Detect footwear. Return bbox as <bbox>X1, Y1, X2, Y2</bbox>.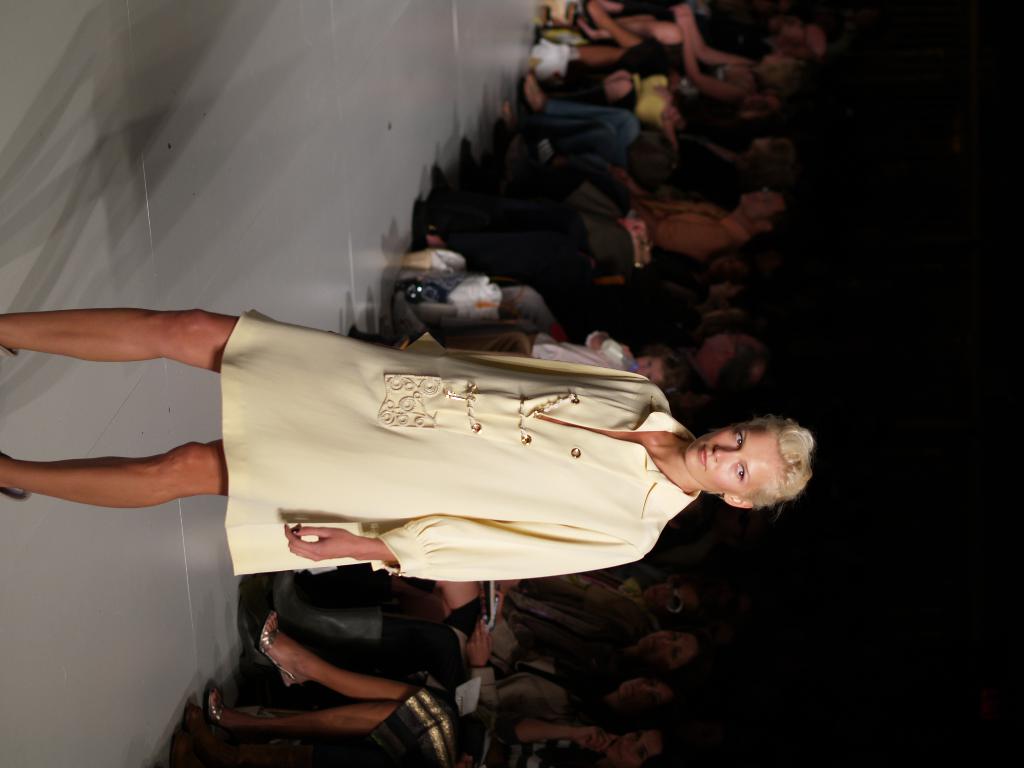
<bbox>166, 717, 202, 767</bbox>.
